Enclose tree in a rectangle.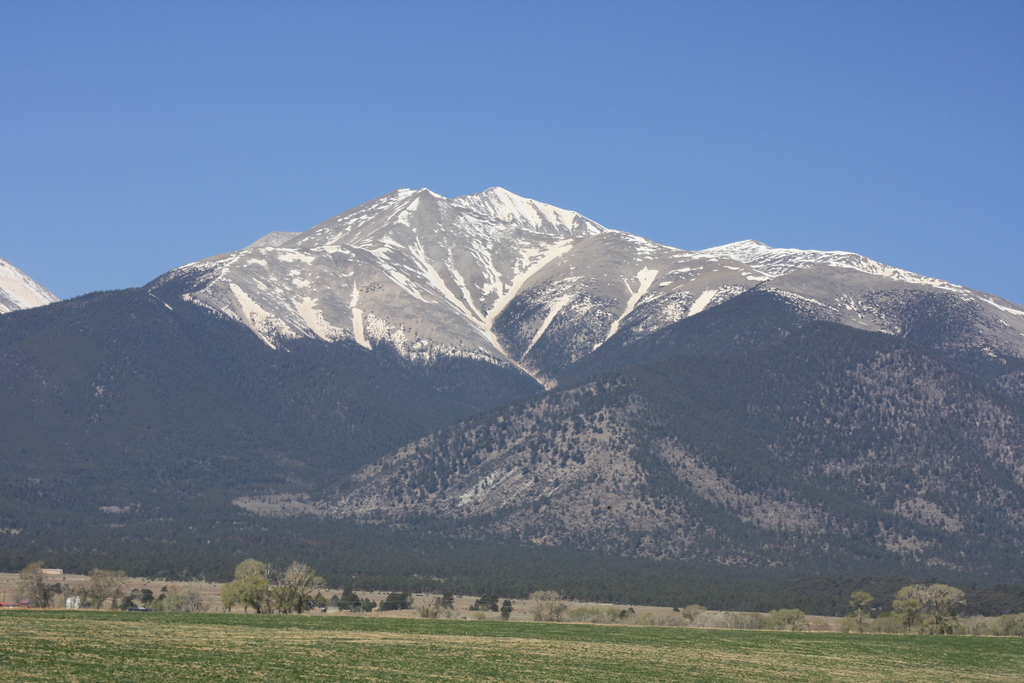
left=282, top=559, right=328, bottom=616.
